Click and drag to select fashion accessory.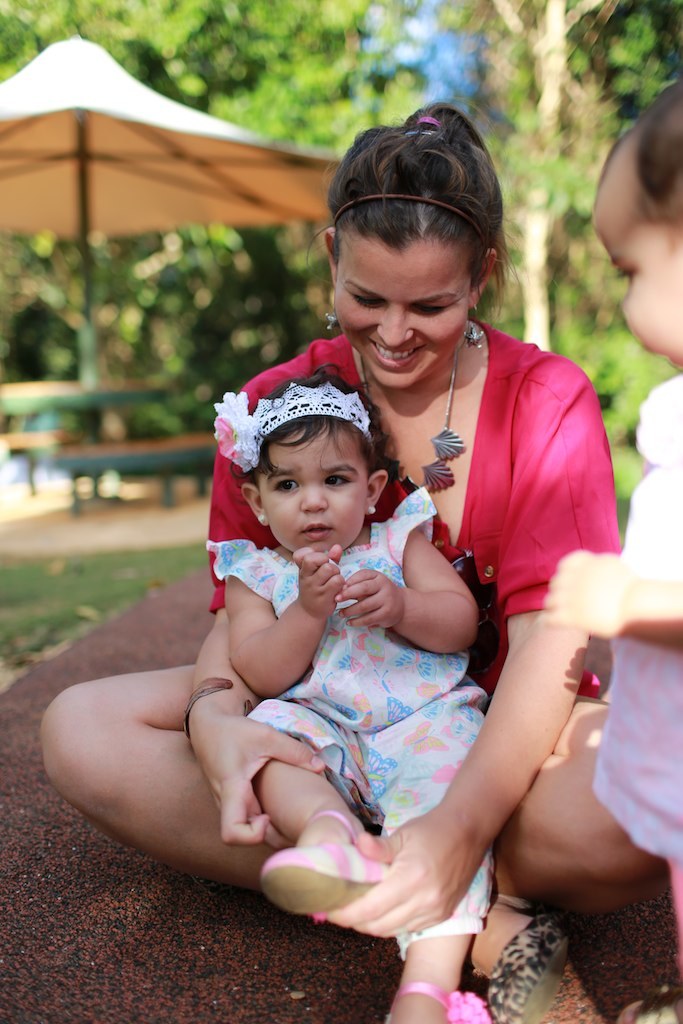
Selection: select_region(367, 504, 376, 516).
